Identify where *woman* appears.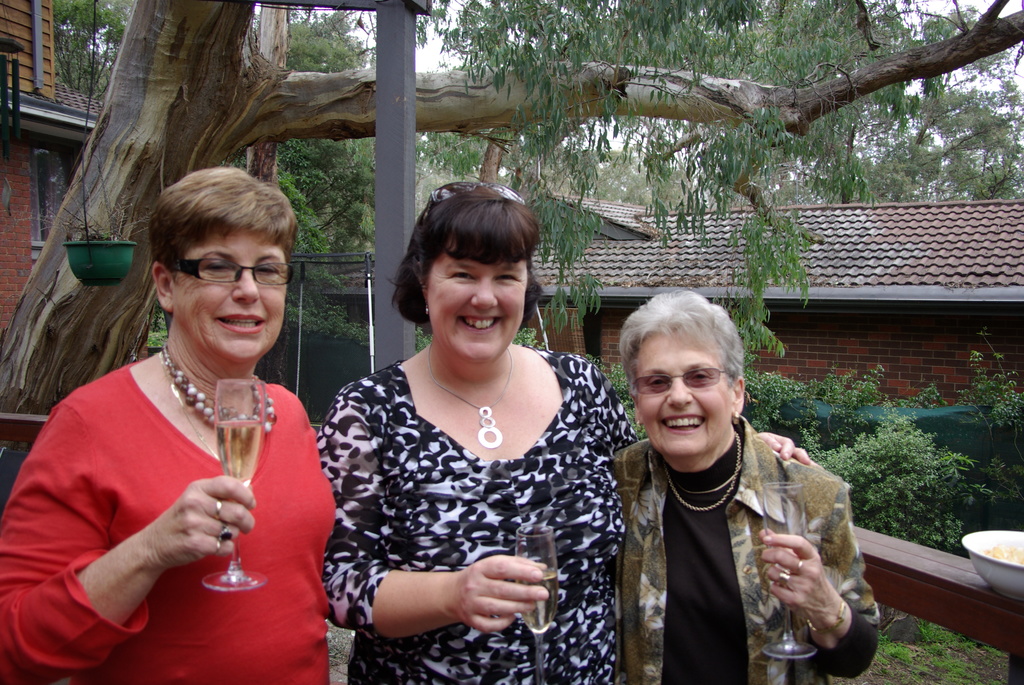
Appears at BBox(13, 168, 350, 684).
